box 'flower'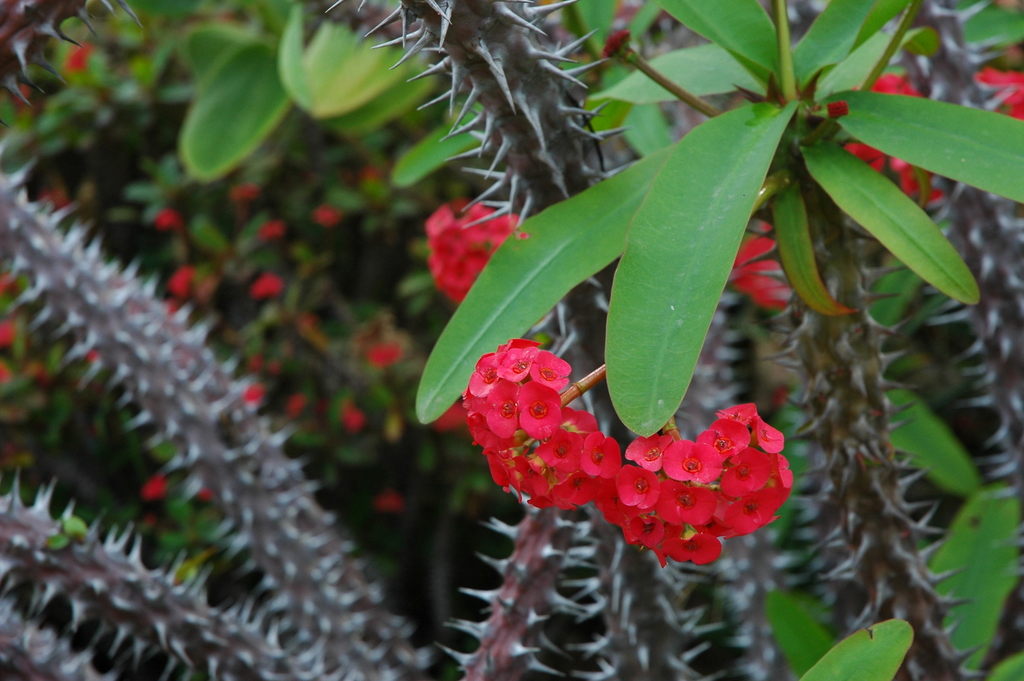
x1=344, y1=400, x2=363, y2=430
